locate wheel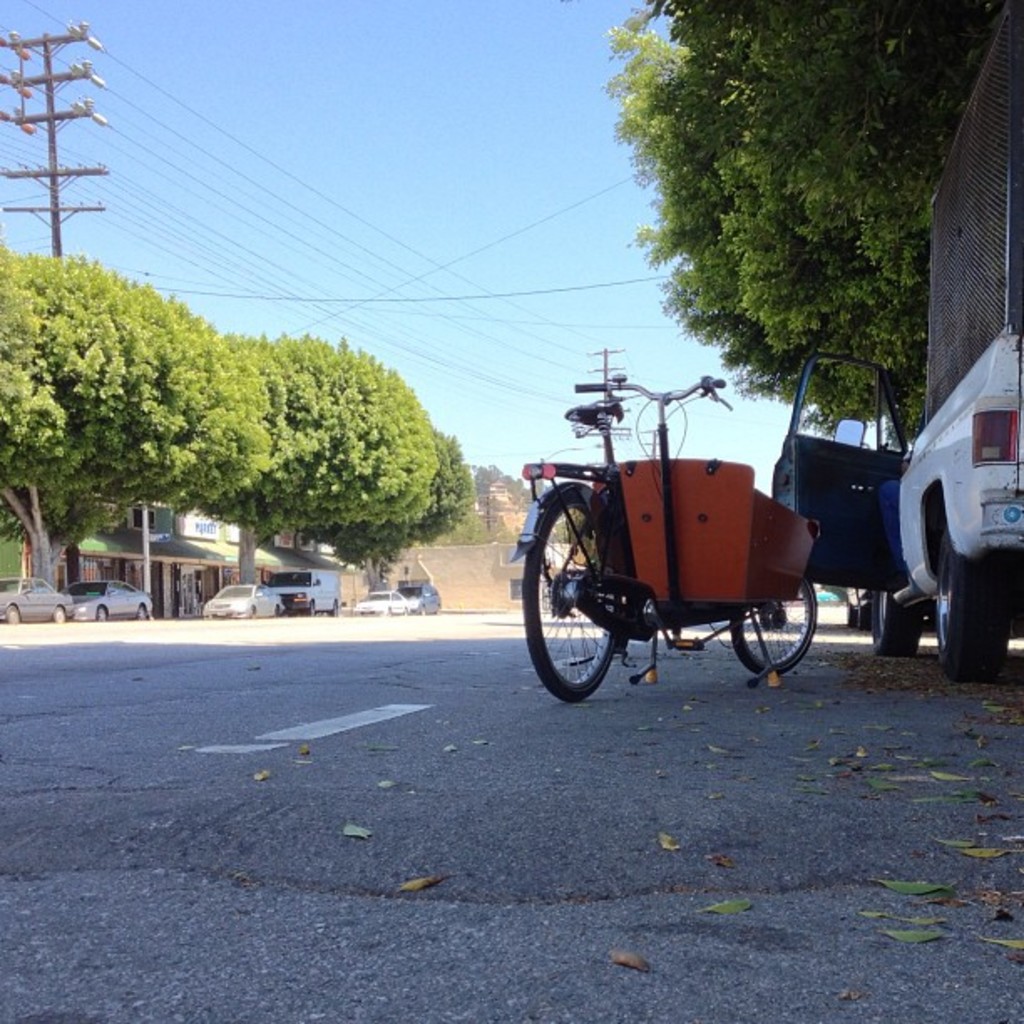
box=[728, 582, 813, 676]
